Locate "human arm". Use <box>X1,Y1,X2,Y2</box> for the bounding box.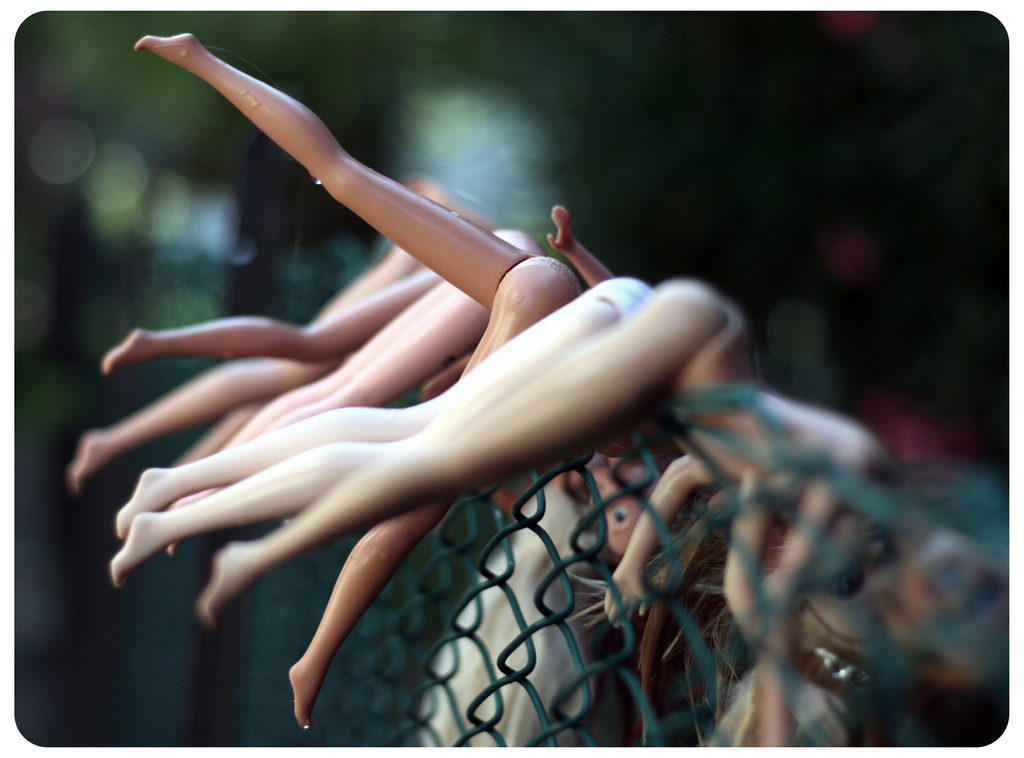
<box>724,476,771,644</box>.
